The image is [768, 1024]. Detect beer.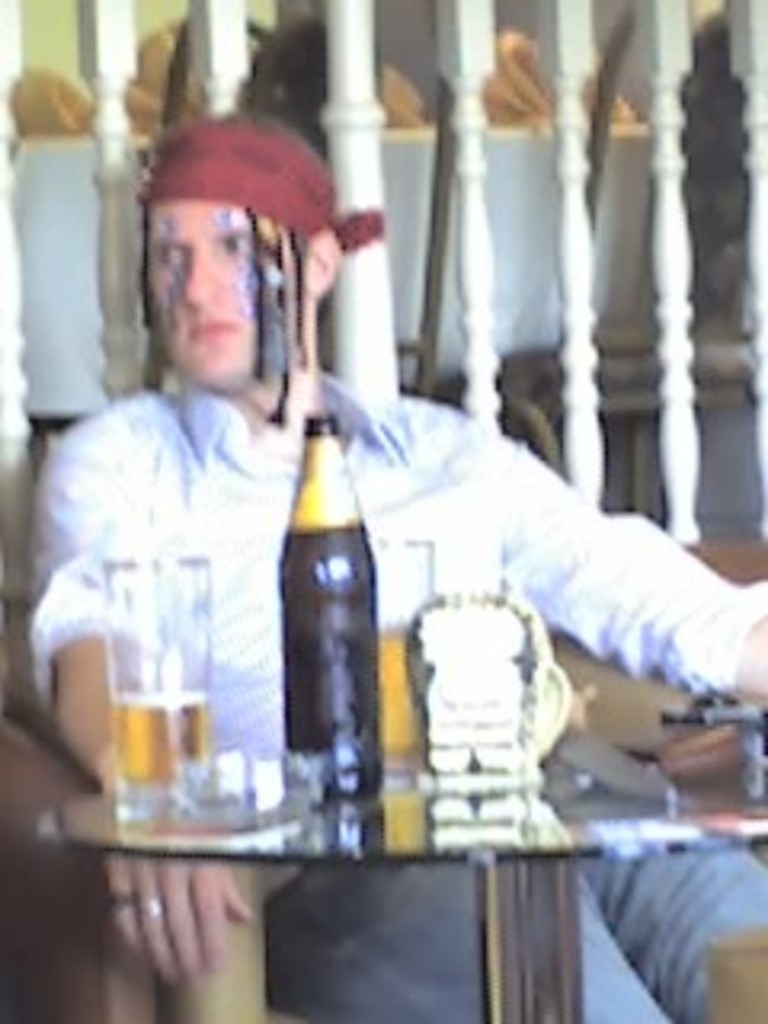
Detection: left=272, top=384, right=394, bottom=806.
